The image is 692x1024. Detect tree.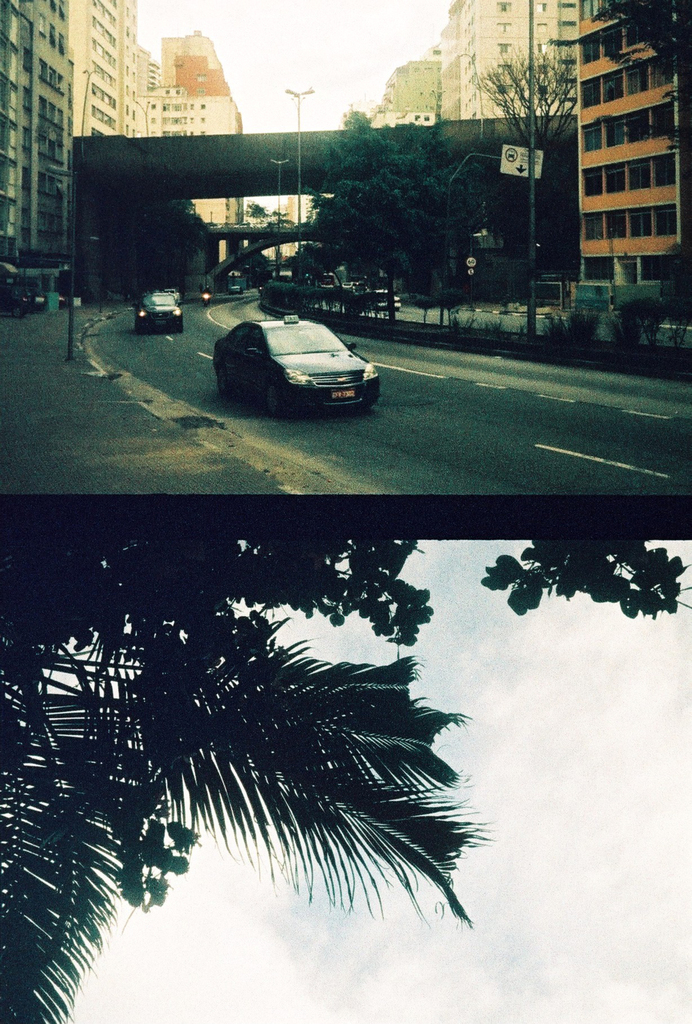
Detection: [x1=595, y1=0, x2=691, y2=333].
